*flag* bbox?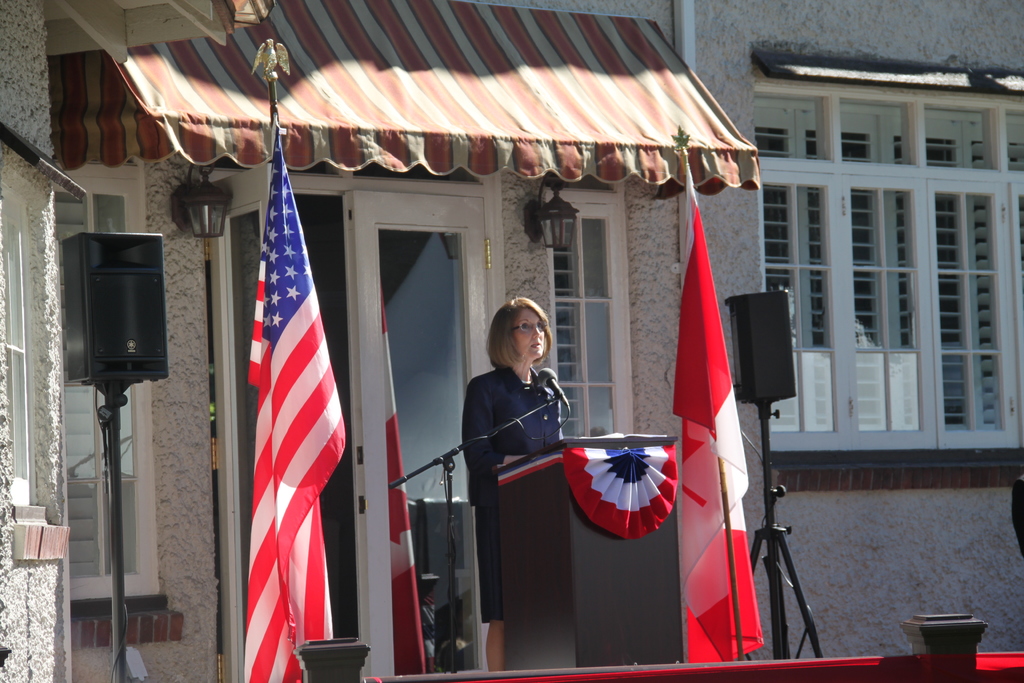
pyautogui.locateOnScreen(246, 117, 346, 682)
